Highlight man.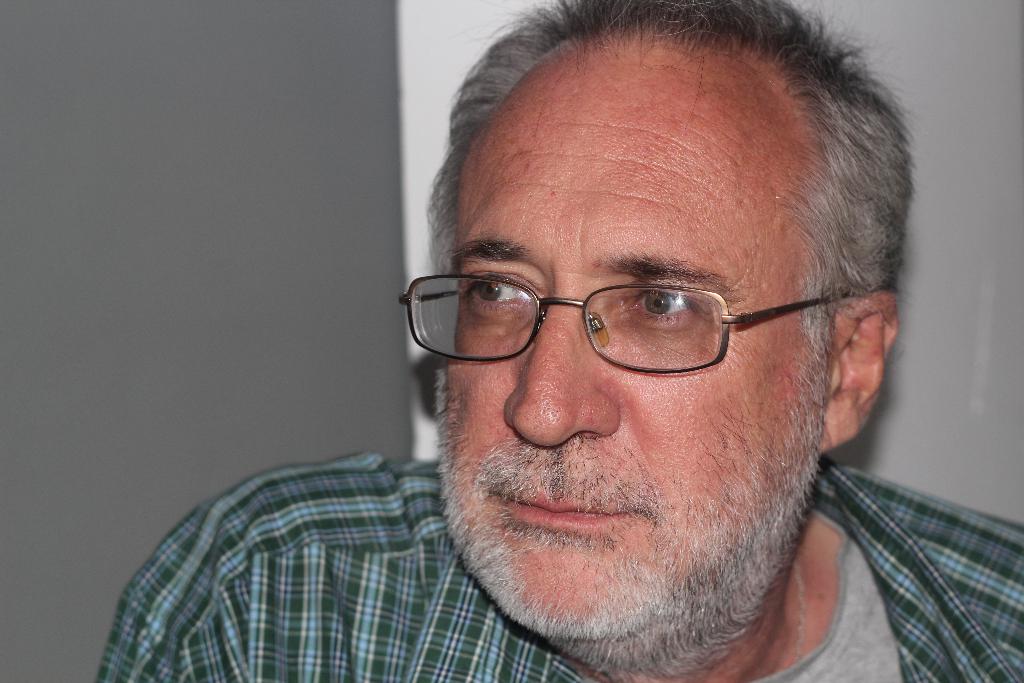
Highlighted region: (99,0,1023,682).
